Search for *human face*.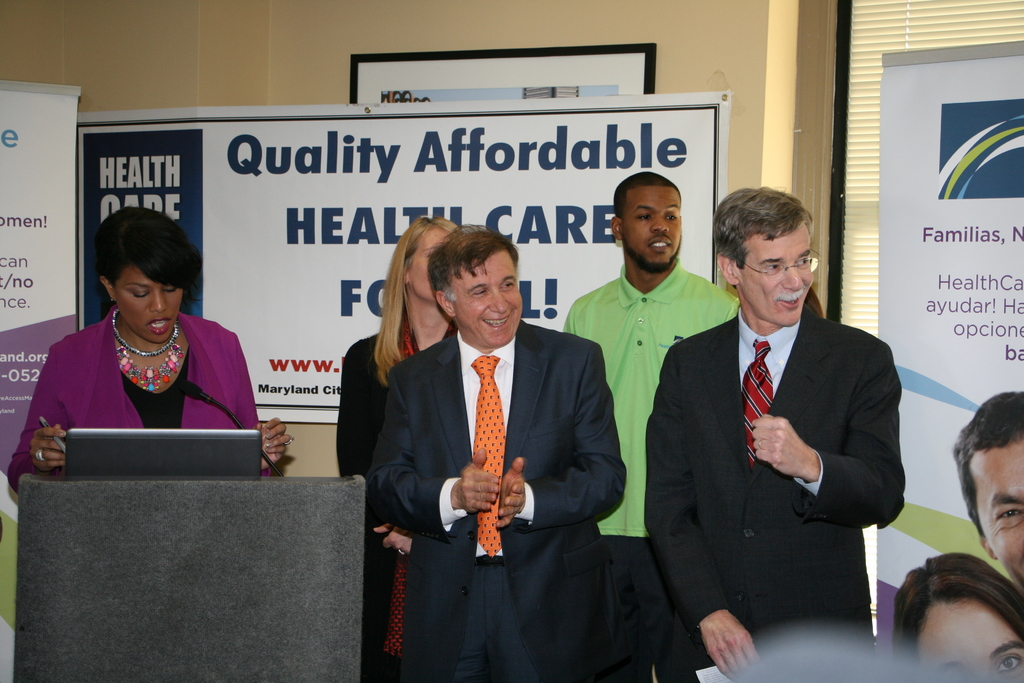
Found at locate(115, 264, 182, 349).
